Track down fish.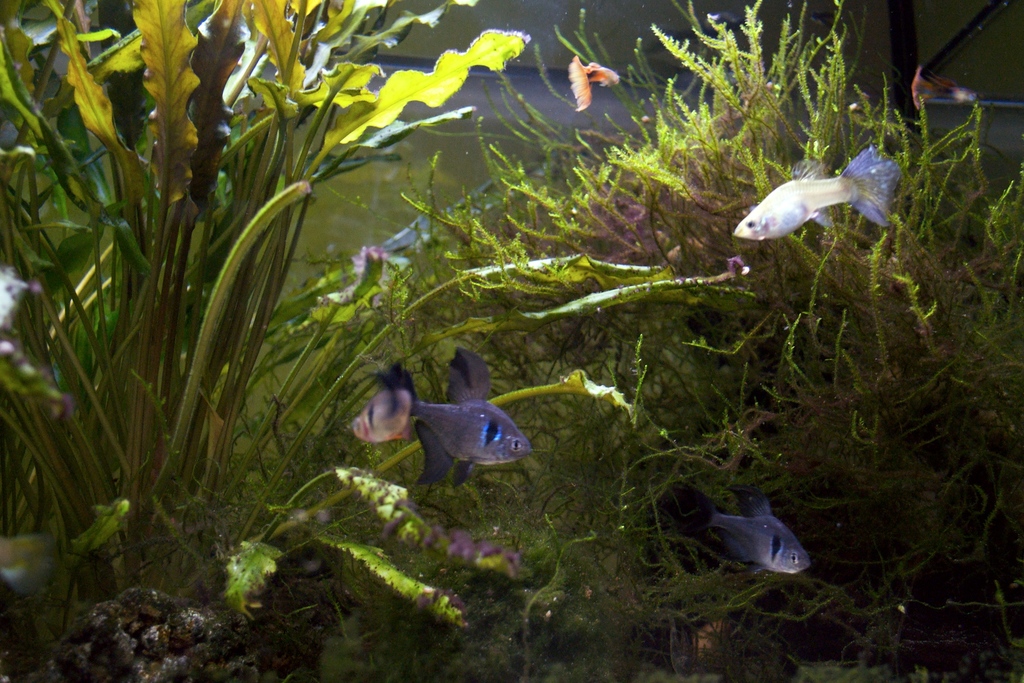
Tracked to (left=411, top=347, right=546, bottom=484).
